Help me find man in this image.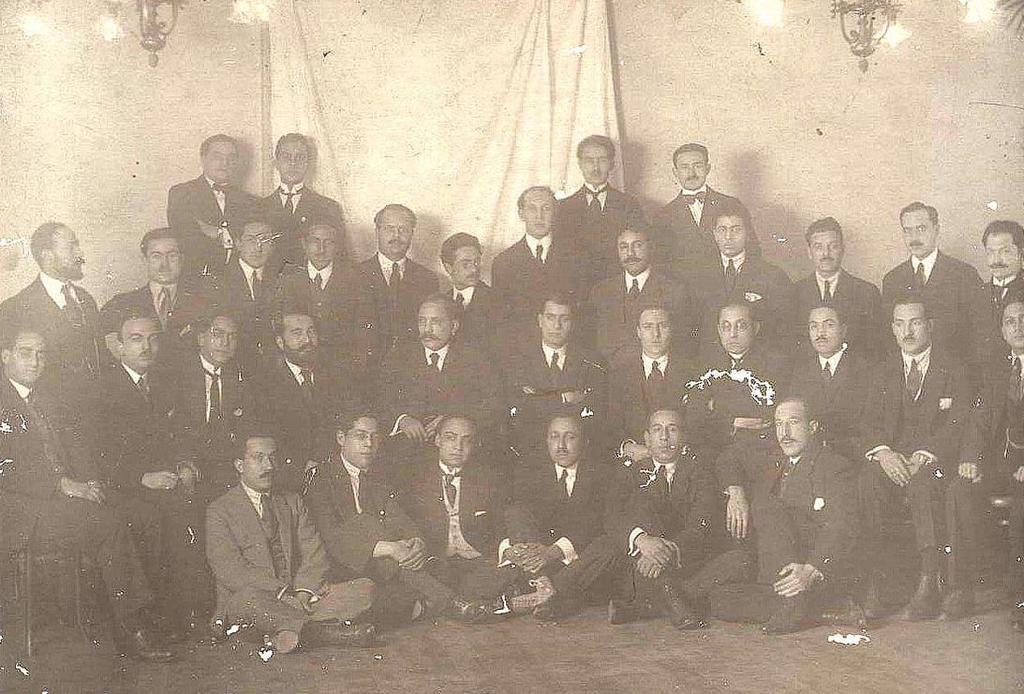
Found it: bbox=[690, 294, 795, 445].
